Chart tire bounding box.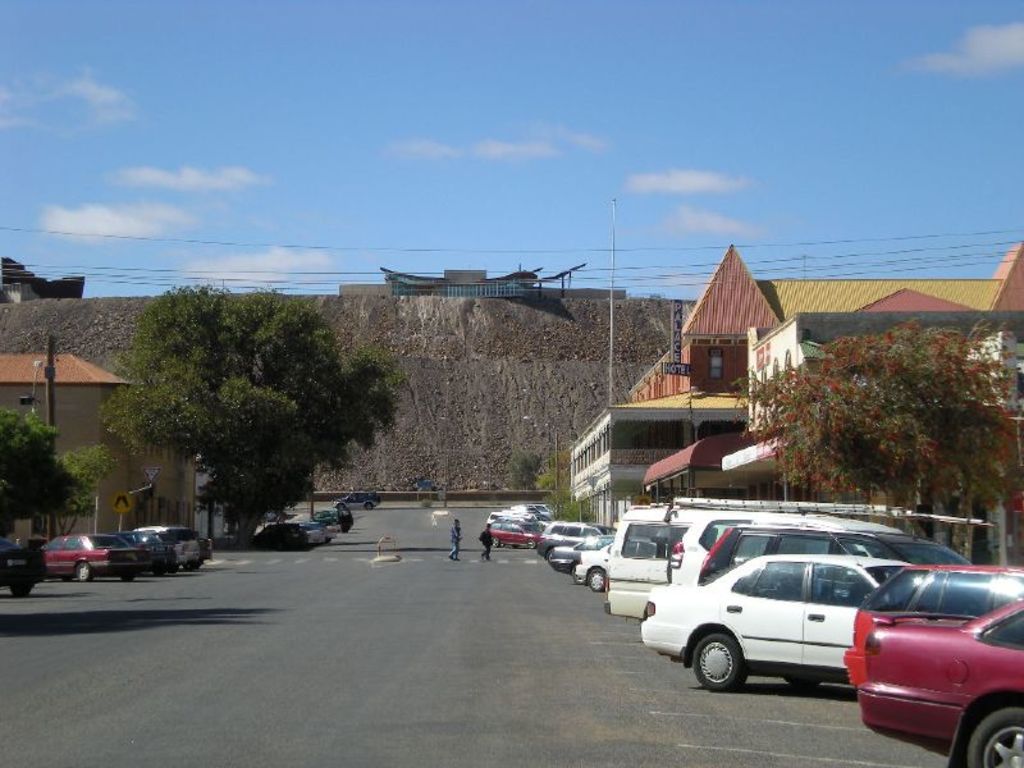
Charted: 526/536/532/552.
